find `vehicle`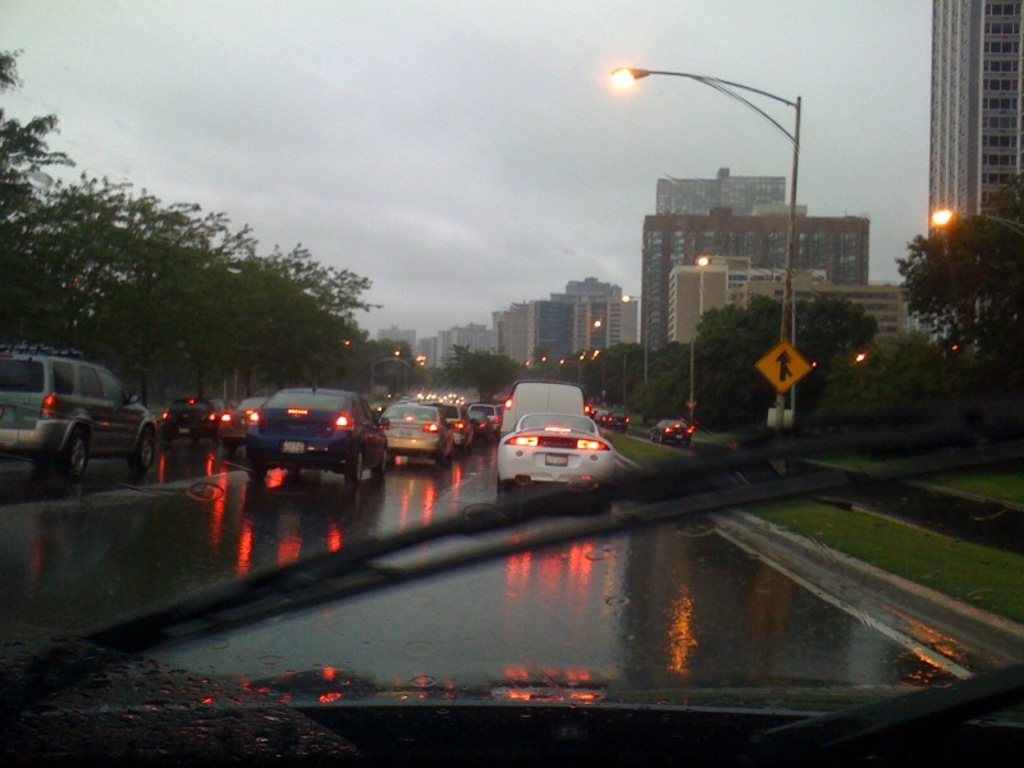
<box>247,387,392,479</box>
